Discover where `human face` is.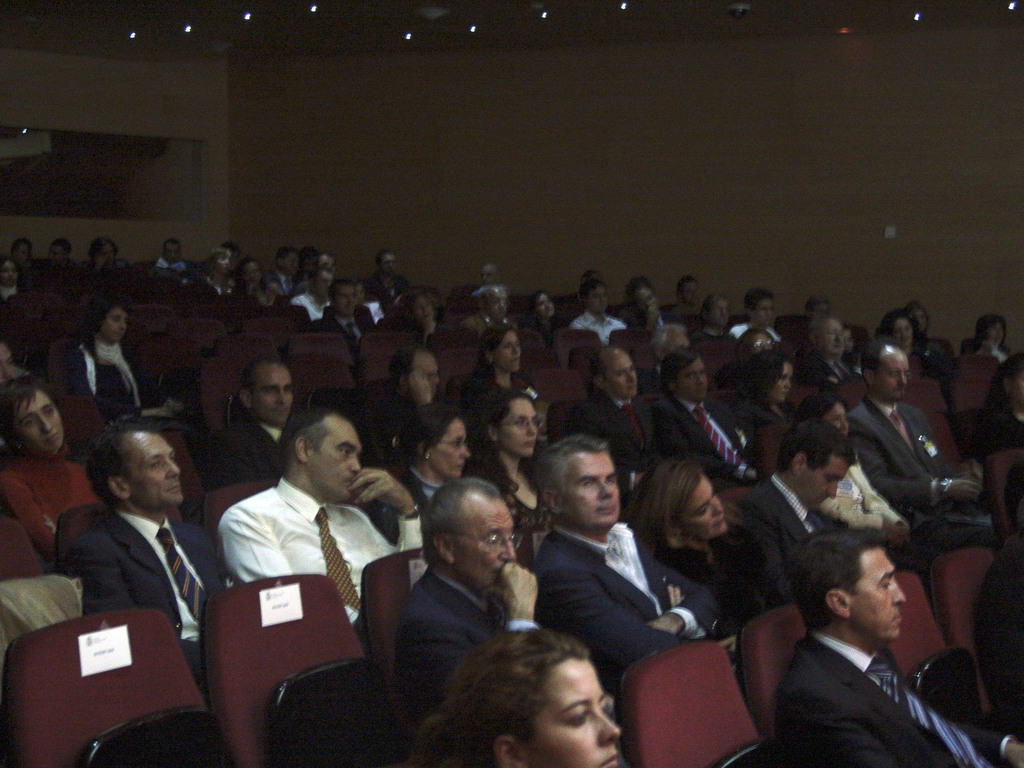
Discovered at [494,397,540,456].
